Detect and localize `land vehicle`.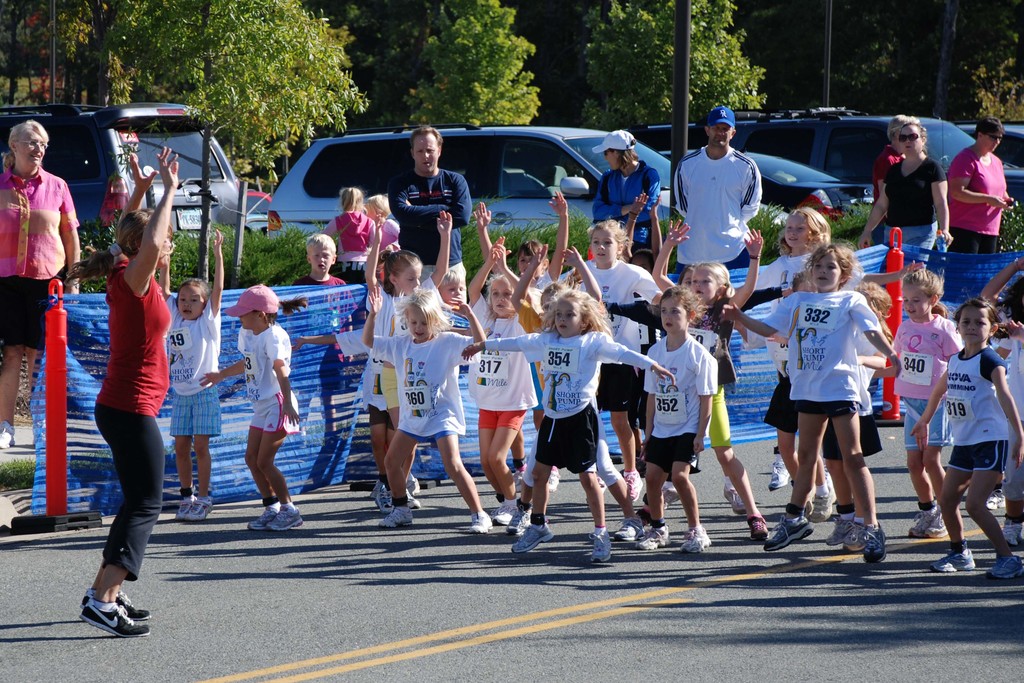
Localized at {"left": 634, "top": 102, "right": 1023, "bottom": 212}.
